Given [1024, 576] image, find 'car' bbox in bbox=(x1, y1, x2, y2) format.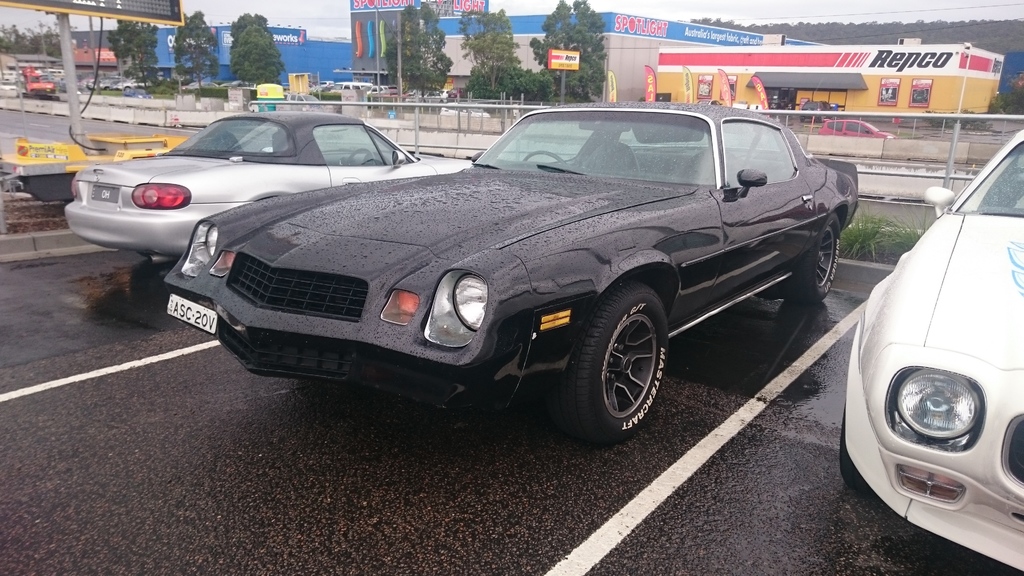
bbox=(65, 104, 479, 260).
